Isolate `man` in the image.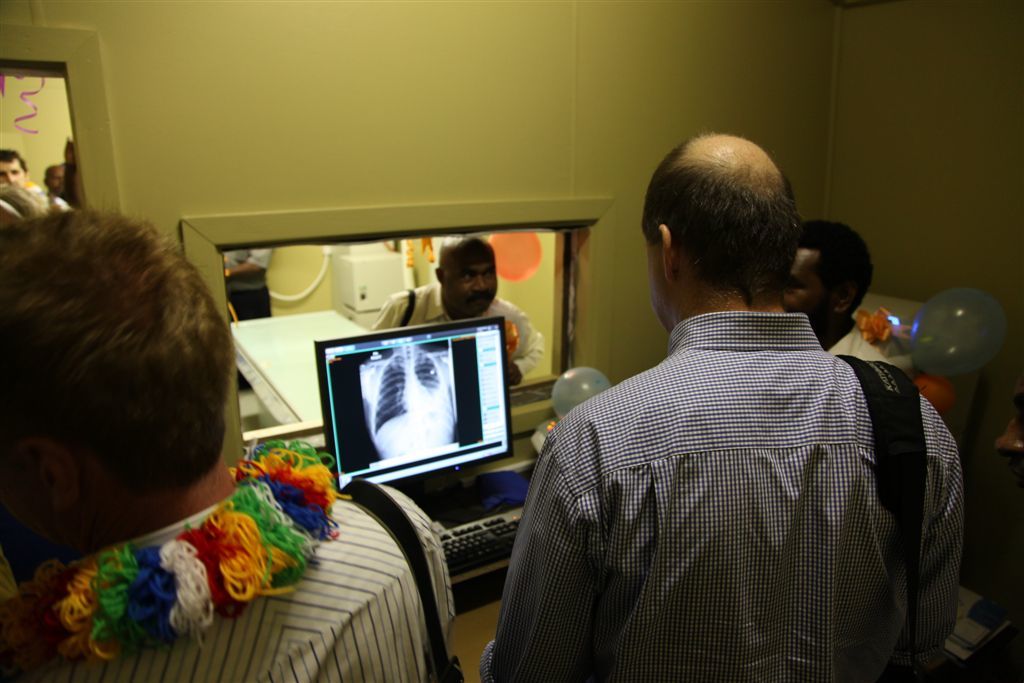
Isolated region: [x1=777, y1=219, x2=892, y2=357].
